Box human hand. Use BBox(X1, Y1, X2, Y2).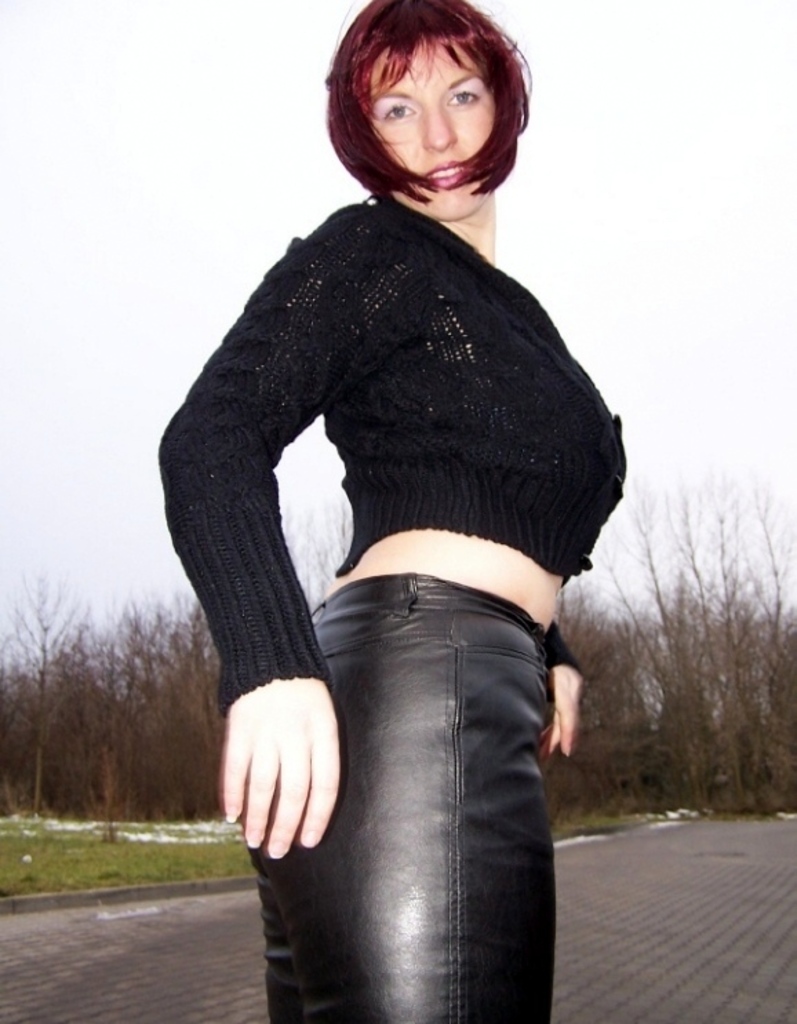
BBox(219, 682, 346, 867).
